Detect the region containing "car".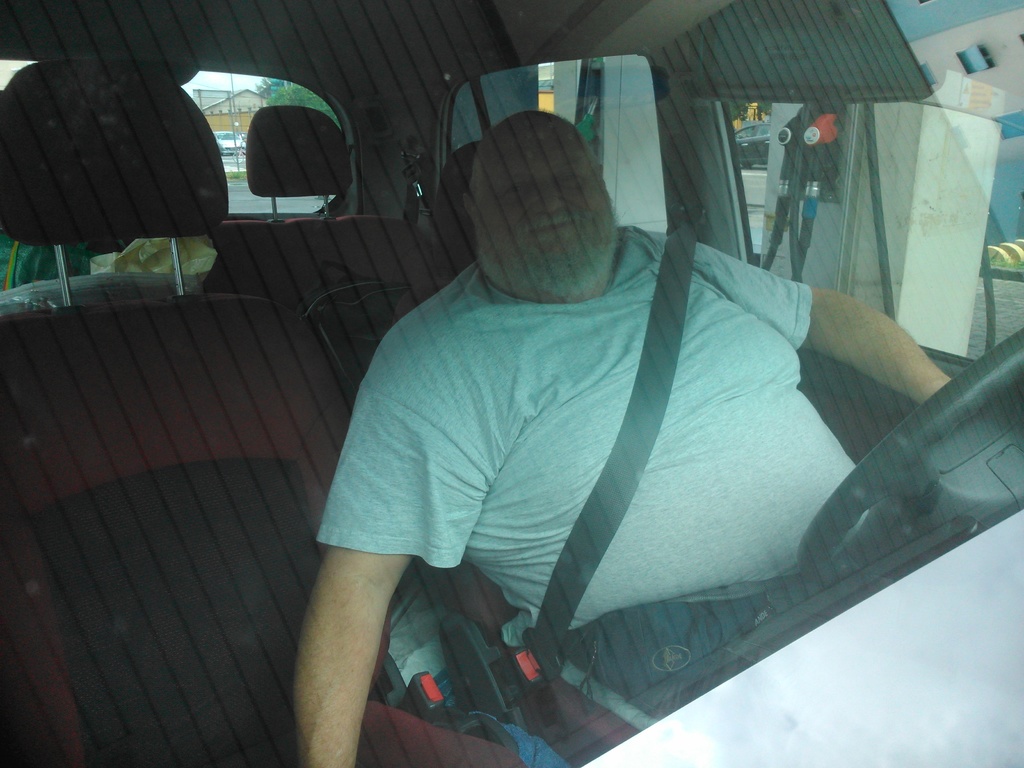
106, 53, 1023, 766.
